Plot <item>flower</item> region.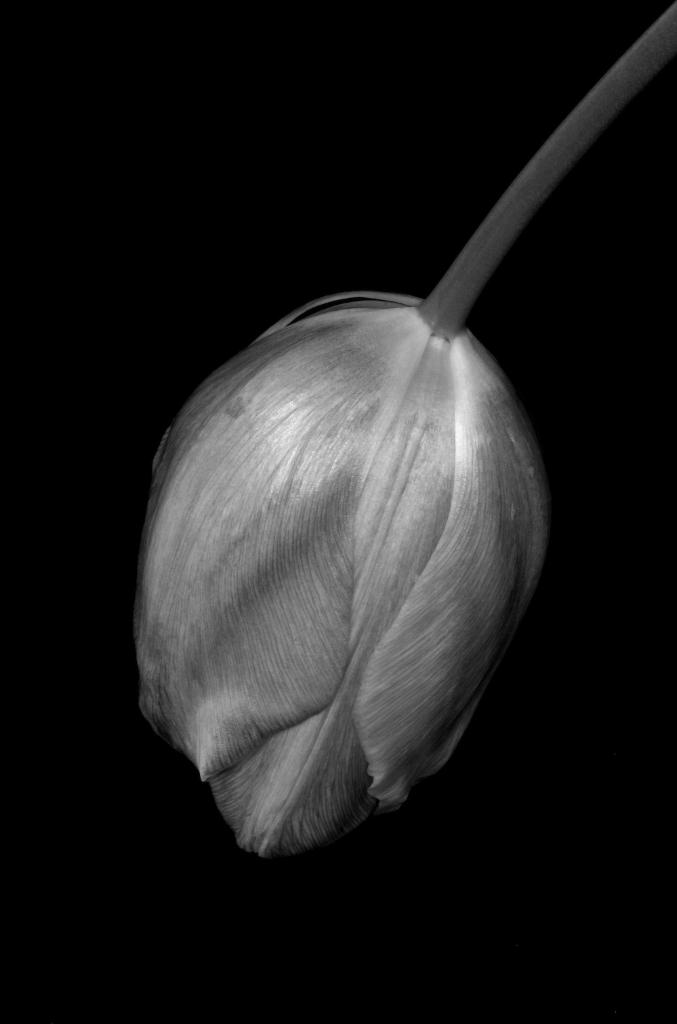
Plotted at 119,323,543,843.
